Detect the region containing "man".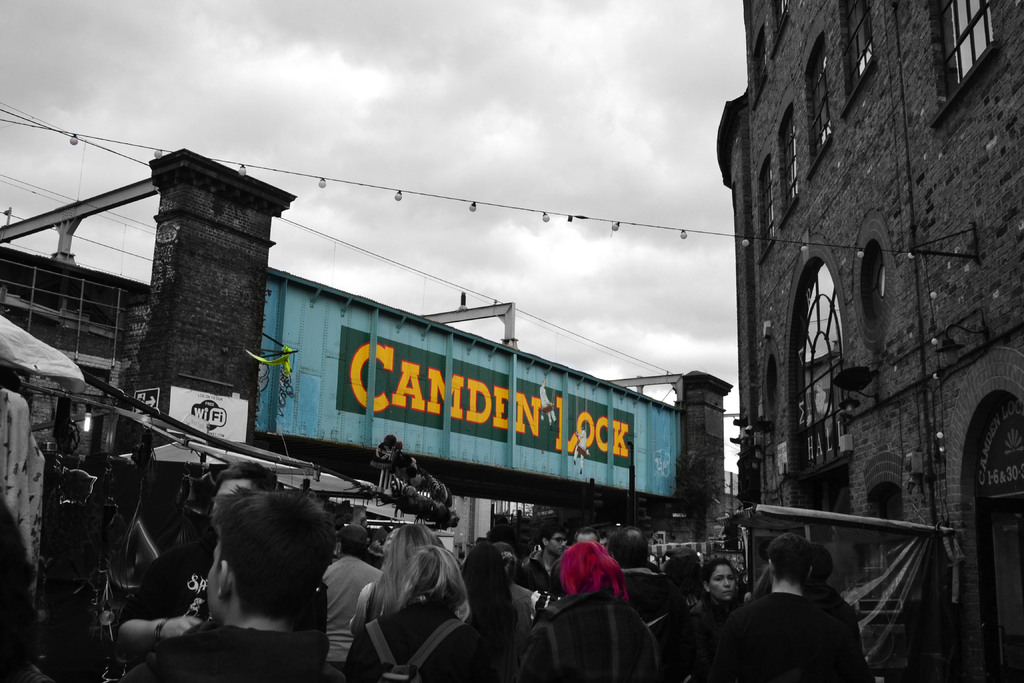
[x1=118, y1=463, x2=278, y2=682].
